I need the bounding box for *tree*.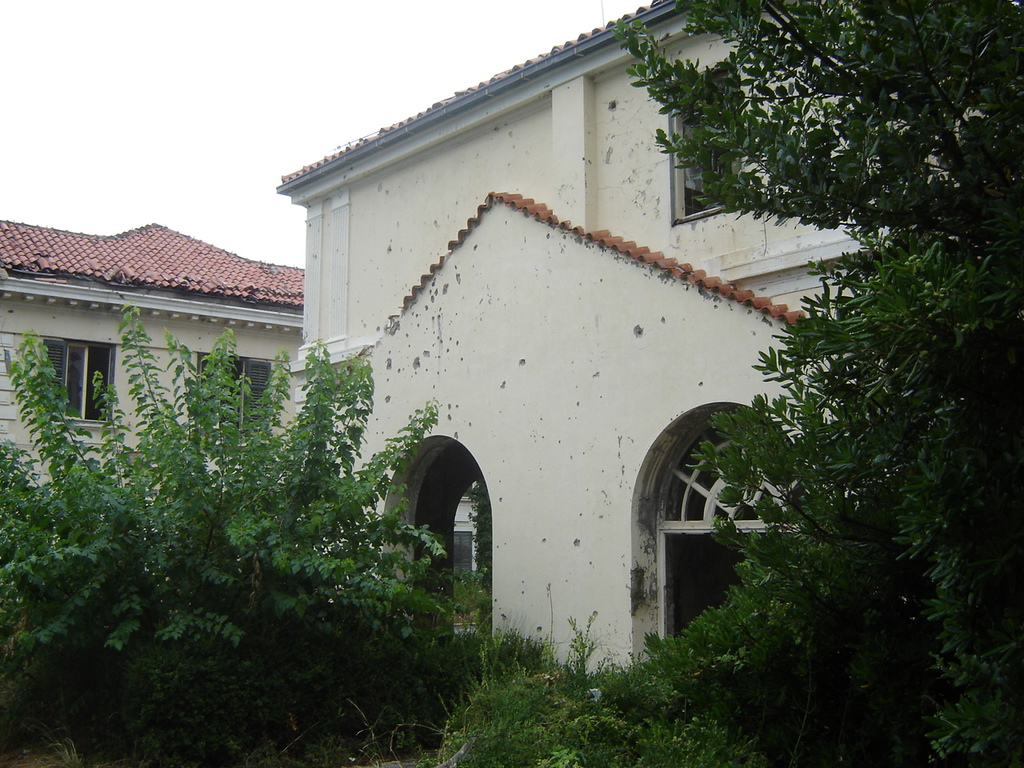
Here it is: [x1=612, y1=0, x2=1023, y2=767].
